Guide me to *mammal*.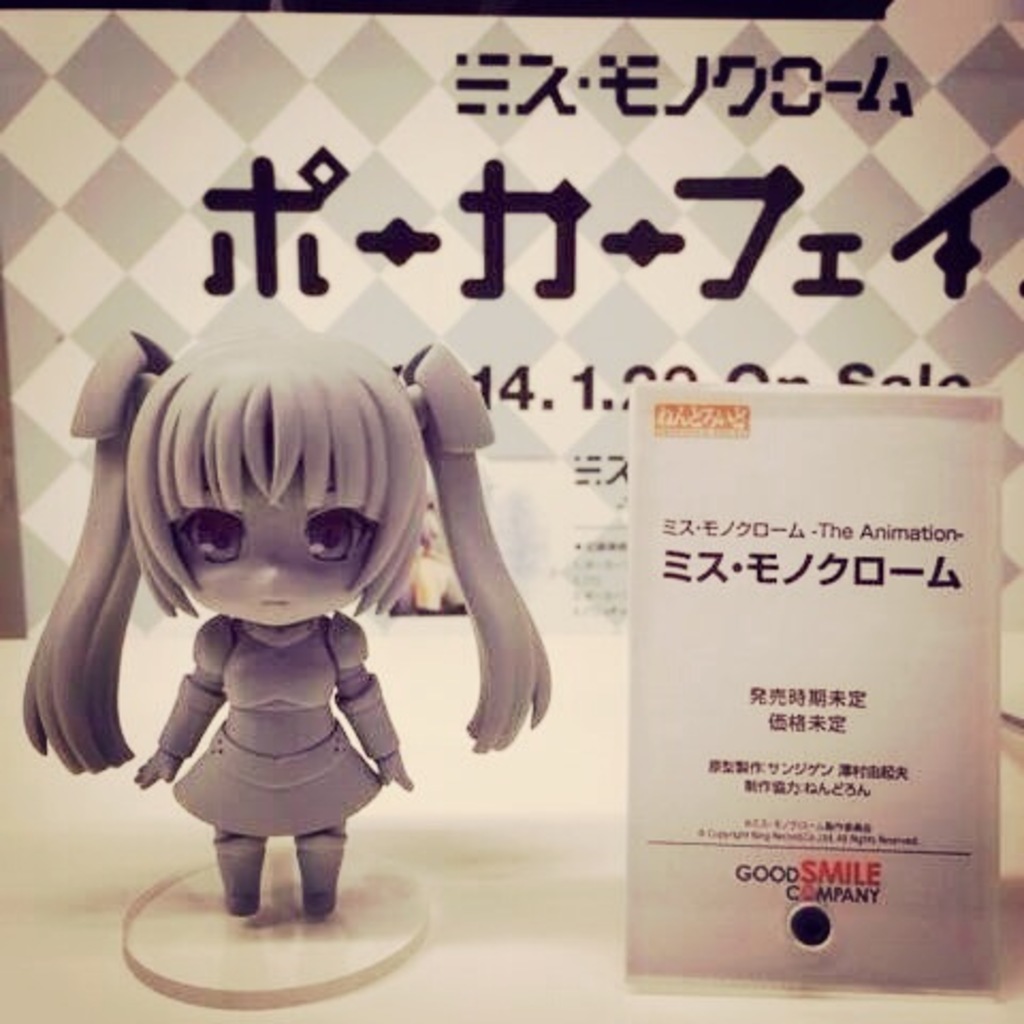
Guidance: (left=13, top=324, right=548, bottom=896).
